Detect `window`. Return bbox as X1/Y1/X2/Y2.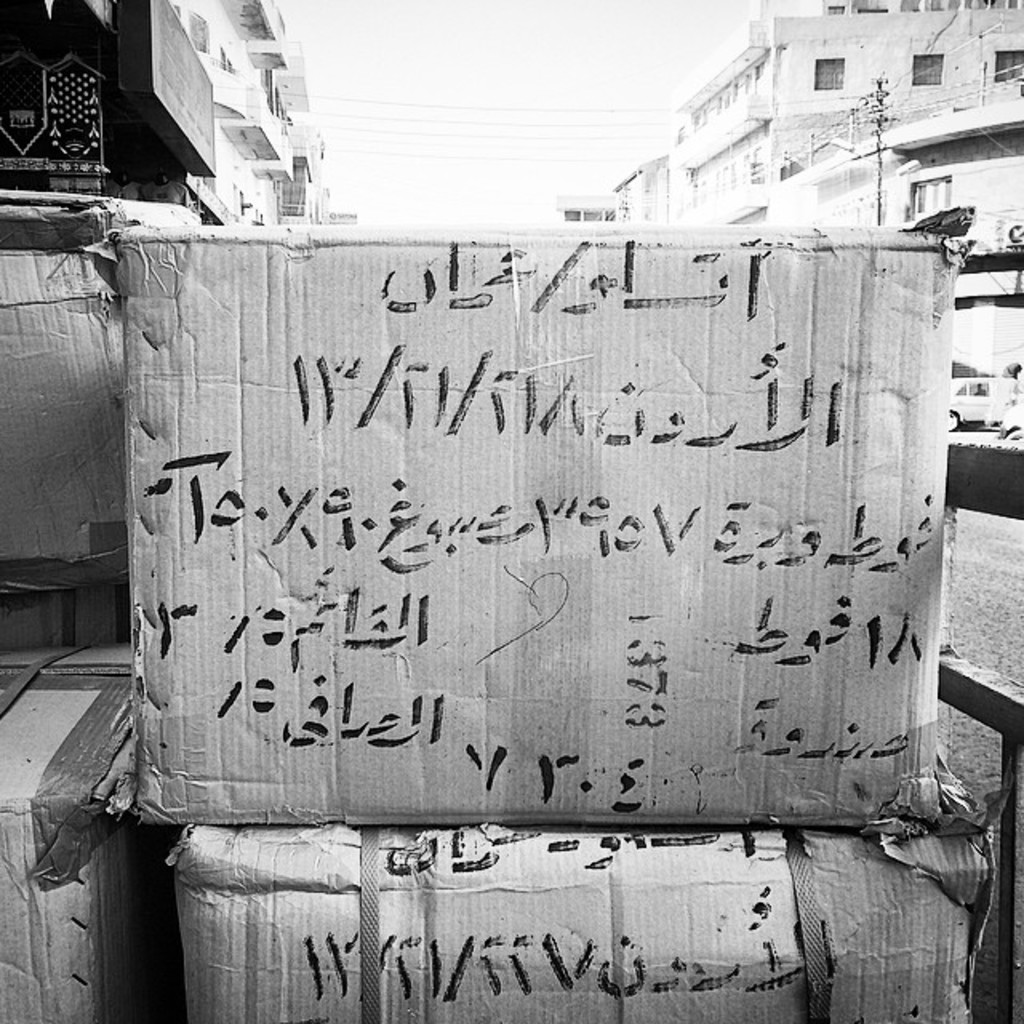
995/54/1022/82.
